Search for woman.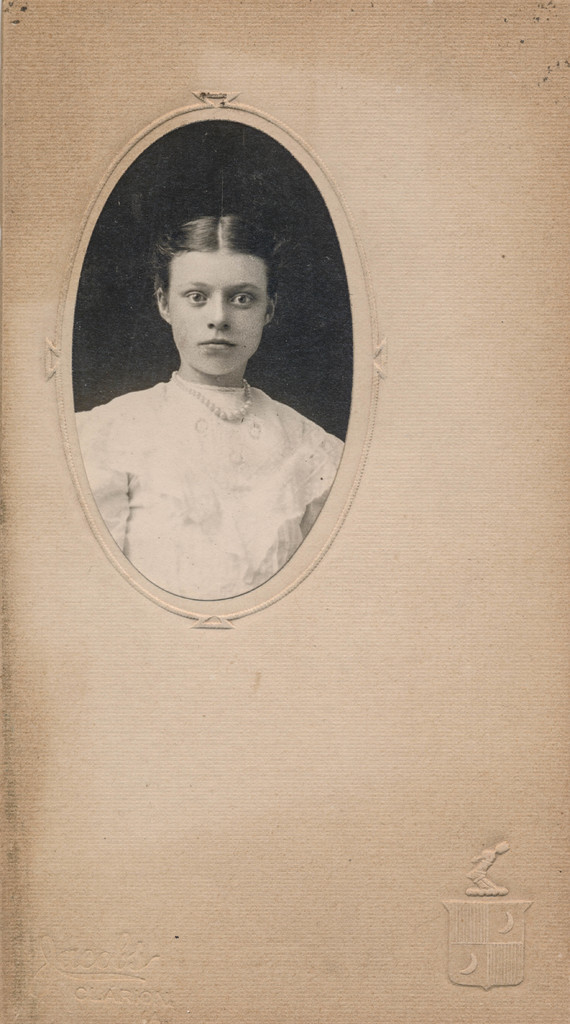
Found at (83,207,344,596).
